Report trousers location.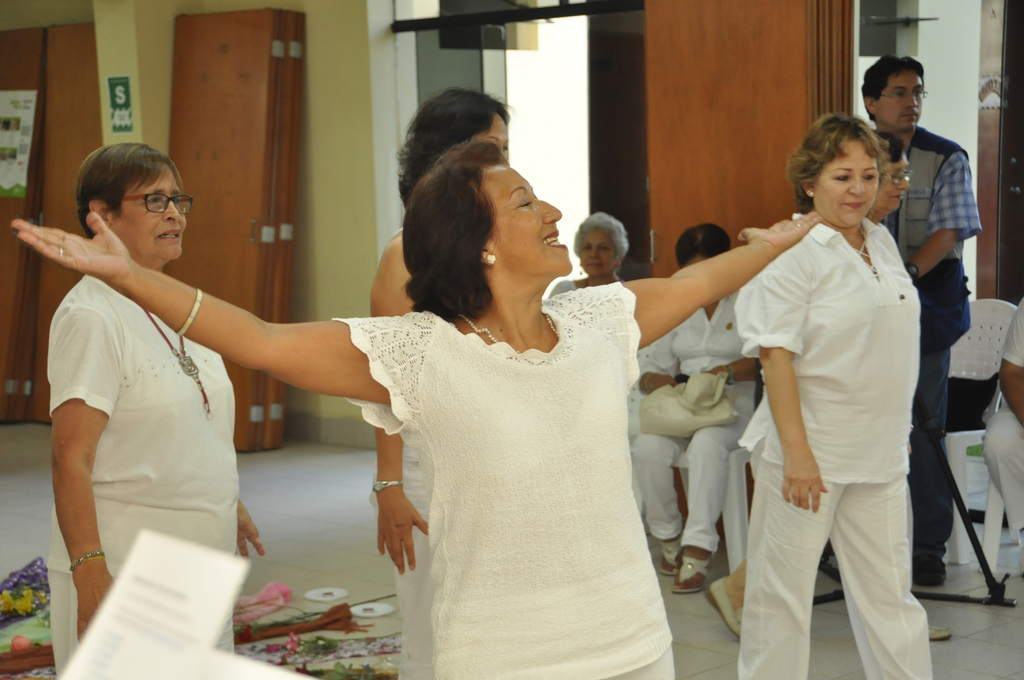
Report: detection(628, 417, 753, 553).
